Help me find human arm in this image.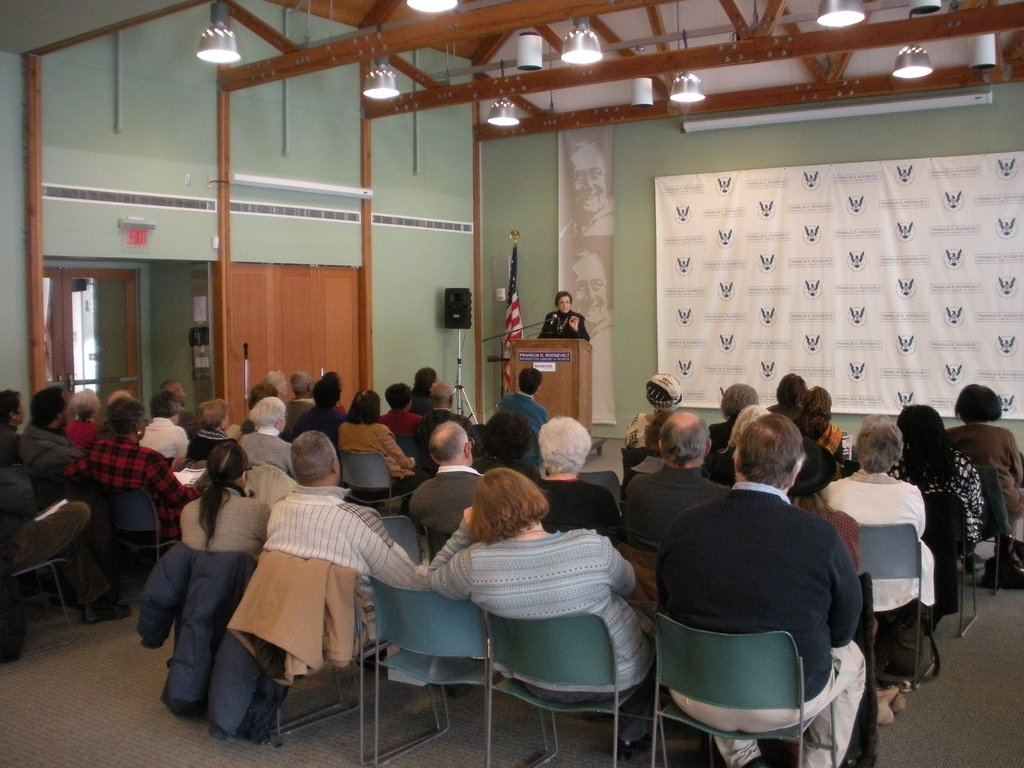
Found it: [left=253, top=500, right=272, bottom=547].
